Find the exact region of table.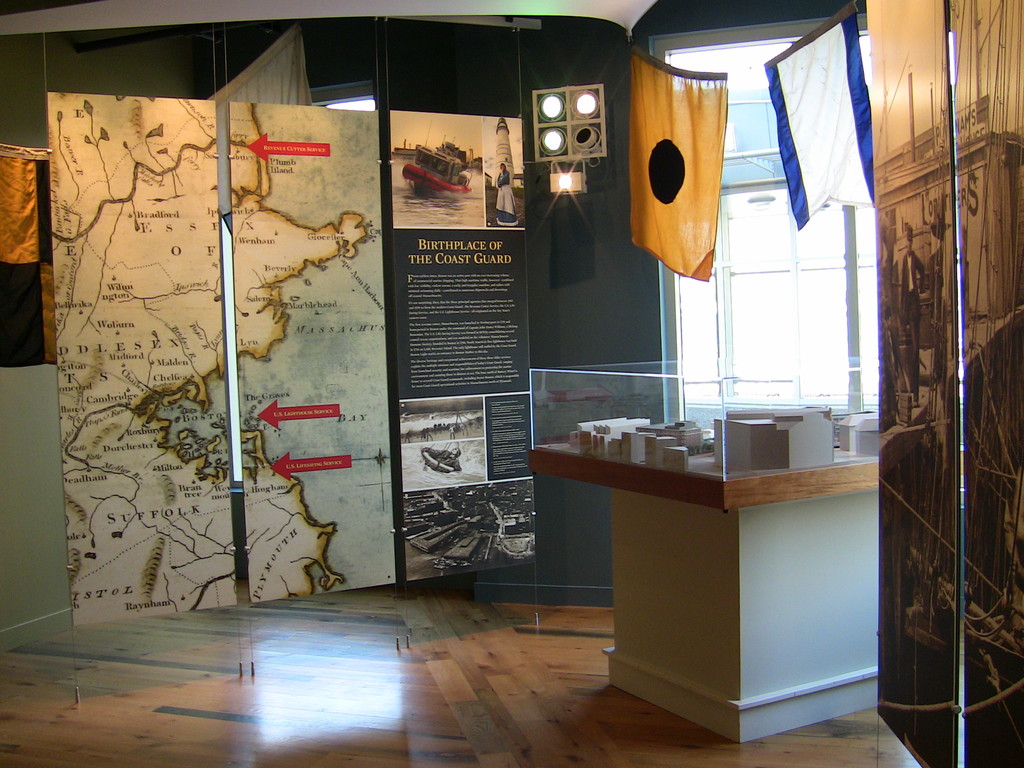
Exact region: 511, 368, 834, 739.
